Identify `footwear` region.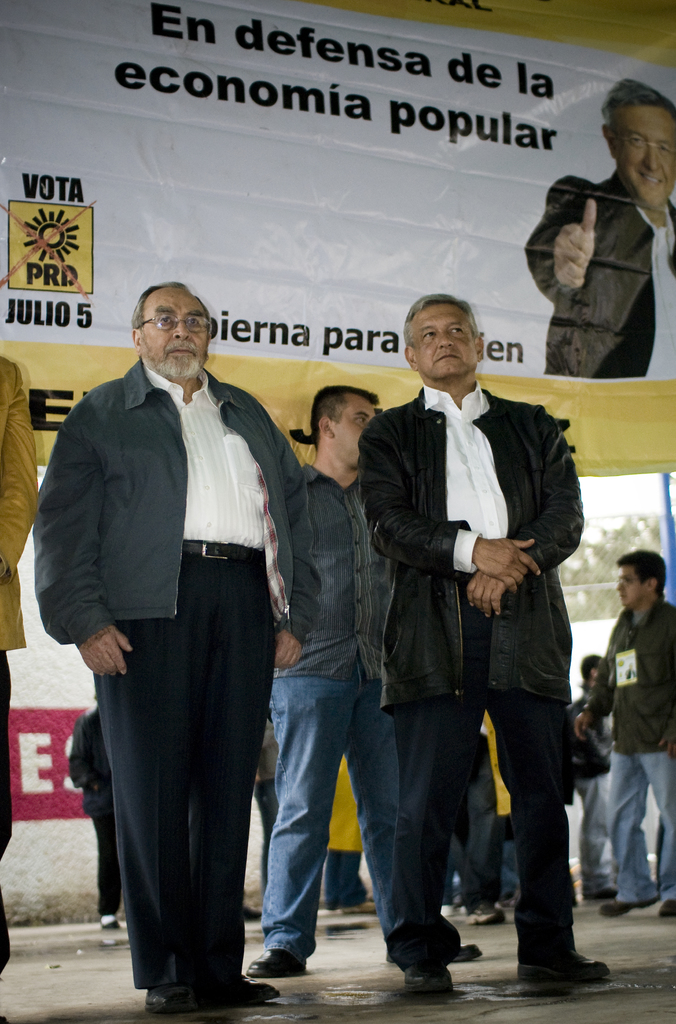
Region: pyautogui.locateOnScreen(386, 906, 482, 960).
